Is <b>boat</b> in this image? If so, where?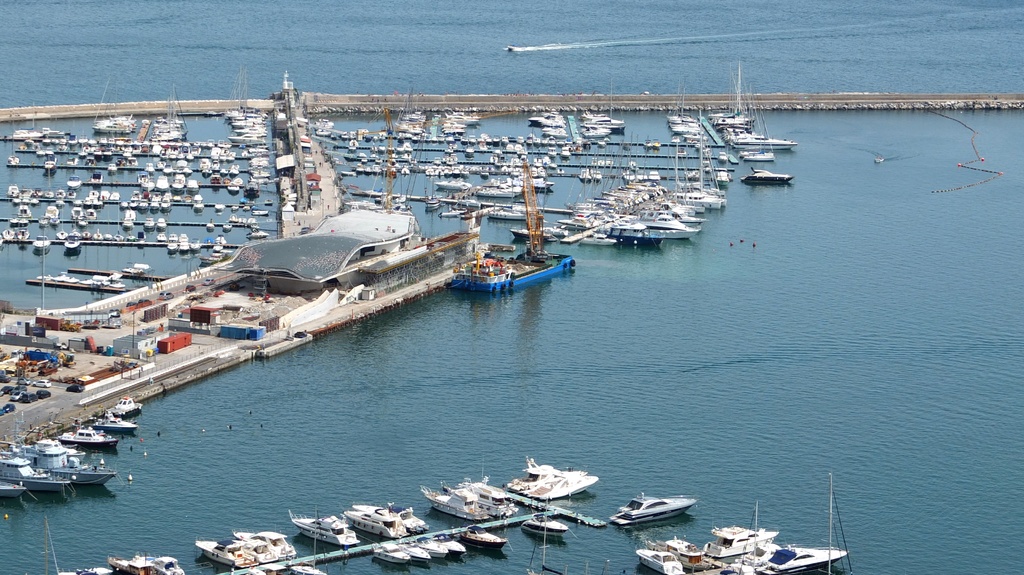
Yes, at [left=46, top=146, right=51, bottom=152].
